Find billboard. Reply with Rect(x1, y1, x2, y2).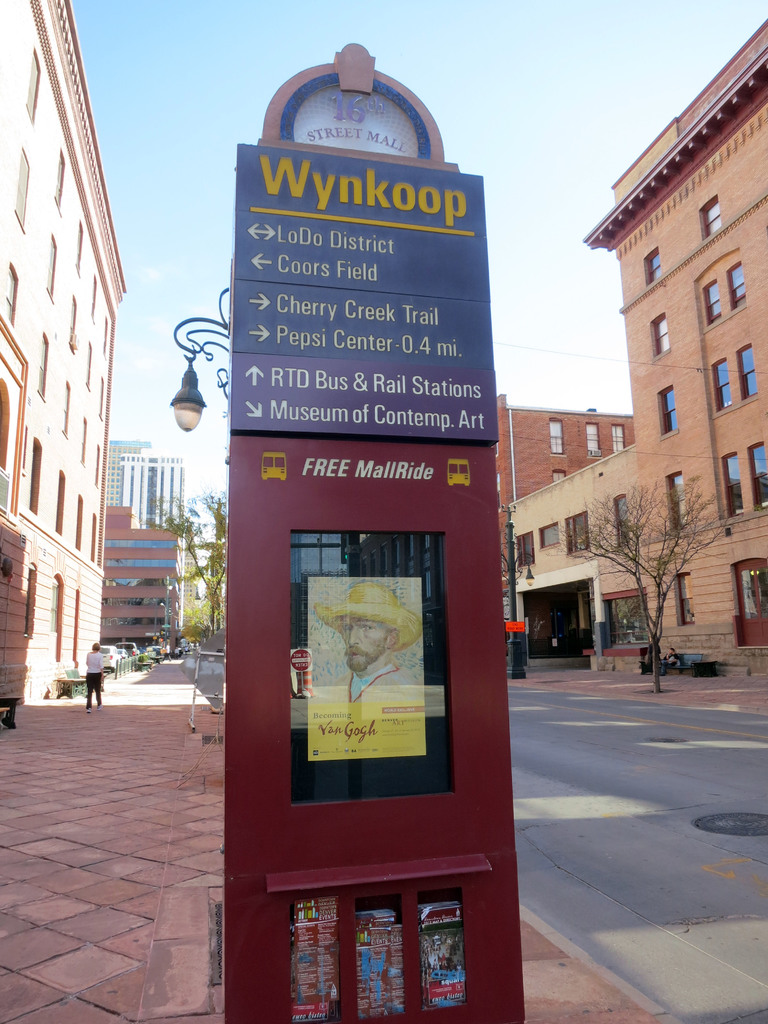
Rect(284, 893, 336, 1016).
